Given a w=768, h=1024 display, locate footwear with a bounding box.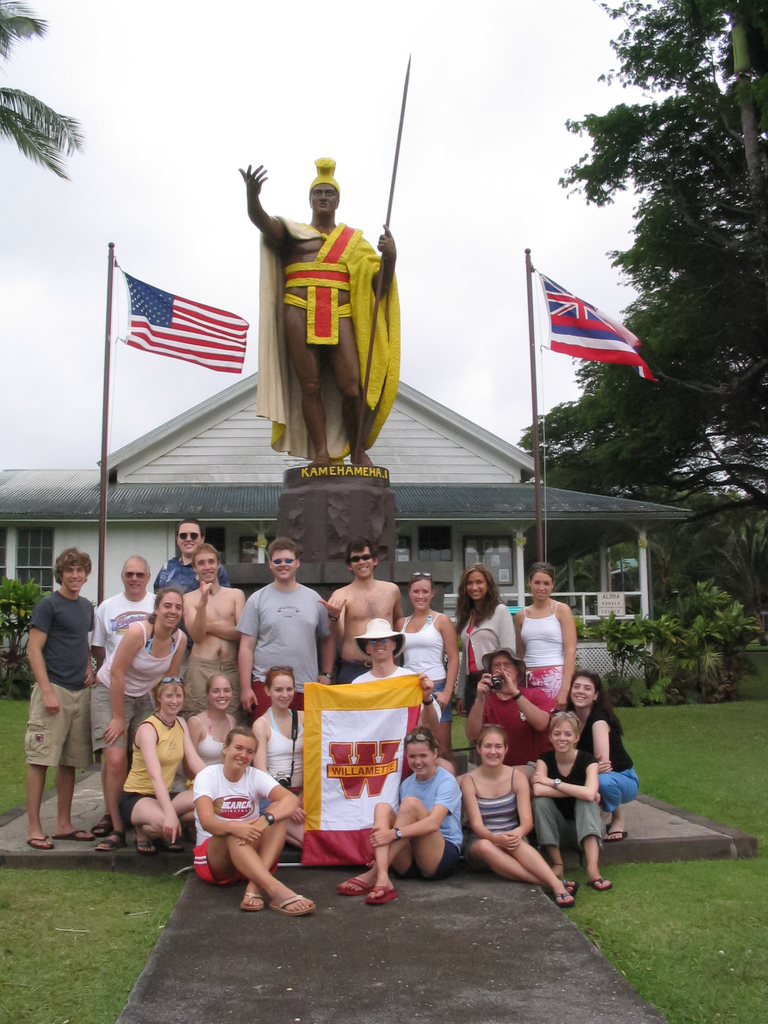
Located: <region>564, 879, 579, 900</region>.
